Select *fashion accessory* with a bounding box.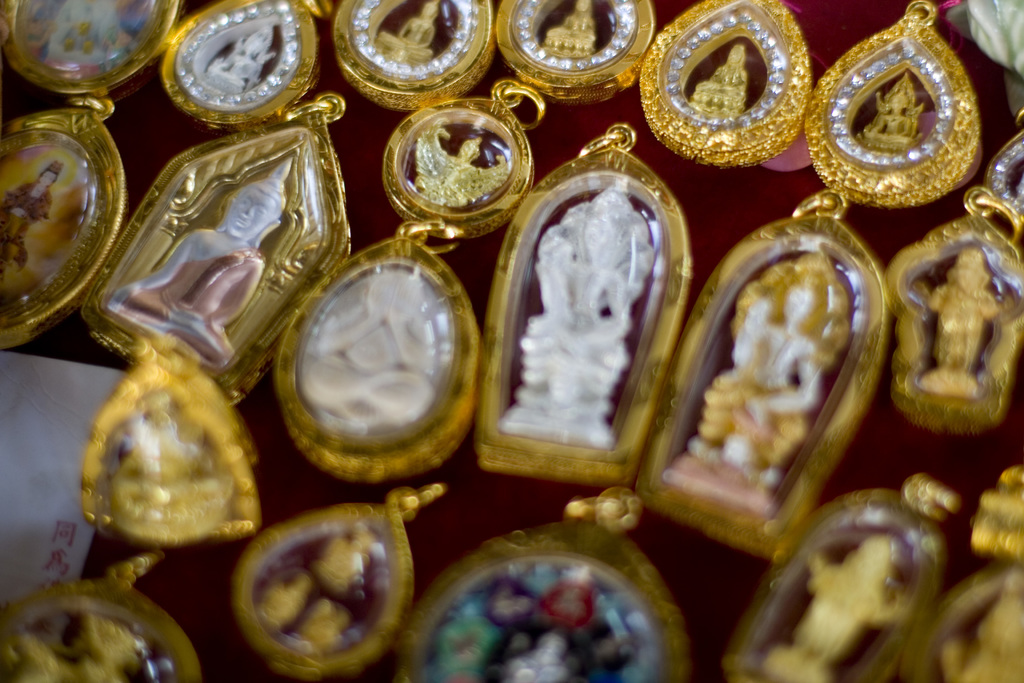
[491, 0, 656, 106].
